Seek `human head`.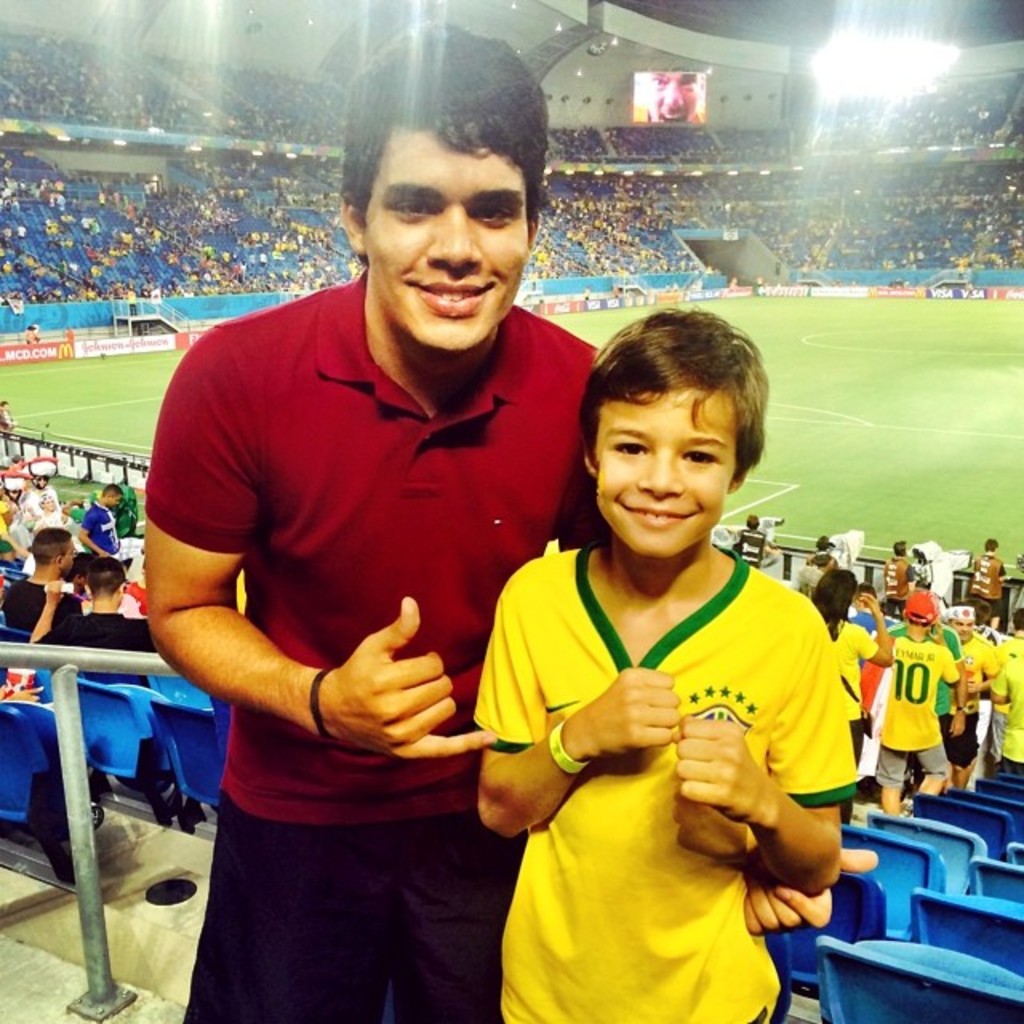
pyautogui.locateOnScreen(950, 603, 979, 640).
